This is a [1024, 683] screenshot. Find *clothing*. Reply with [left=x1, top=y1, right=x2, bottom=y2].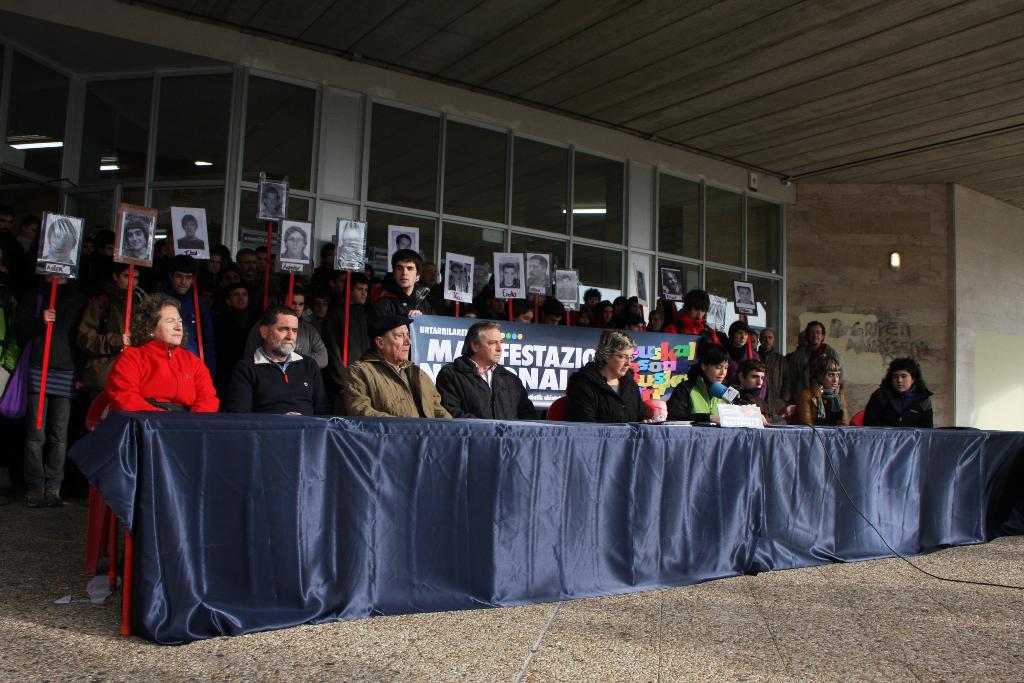
[left=388, top=289, right=441, bottom=325].
